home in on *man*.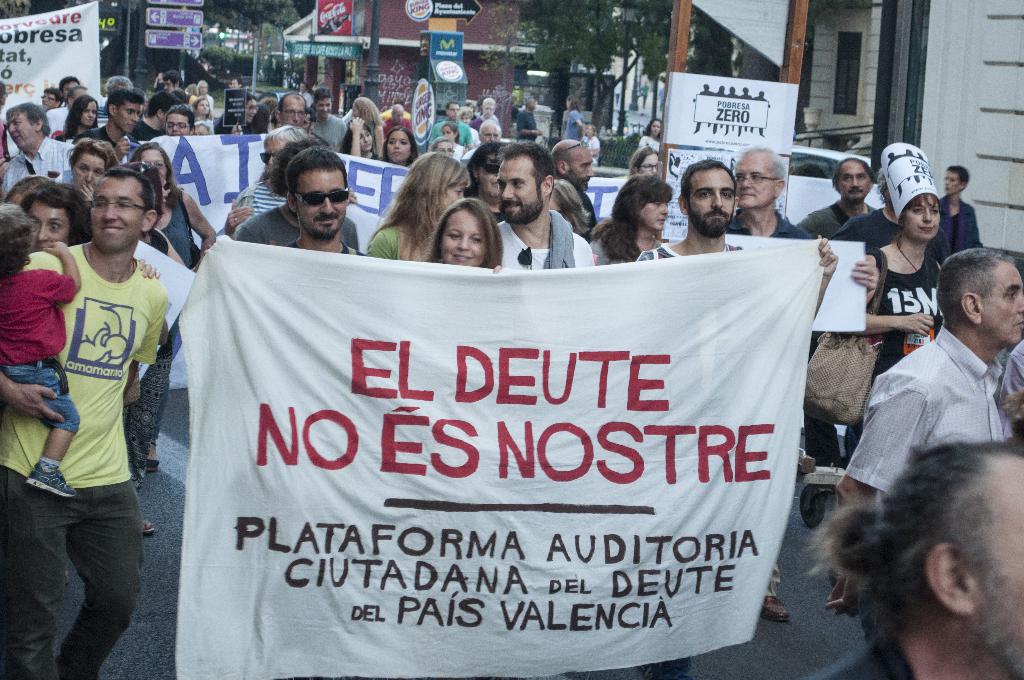
Homed in at x1=852 y1=248 x2=1020 y2=524.
